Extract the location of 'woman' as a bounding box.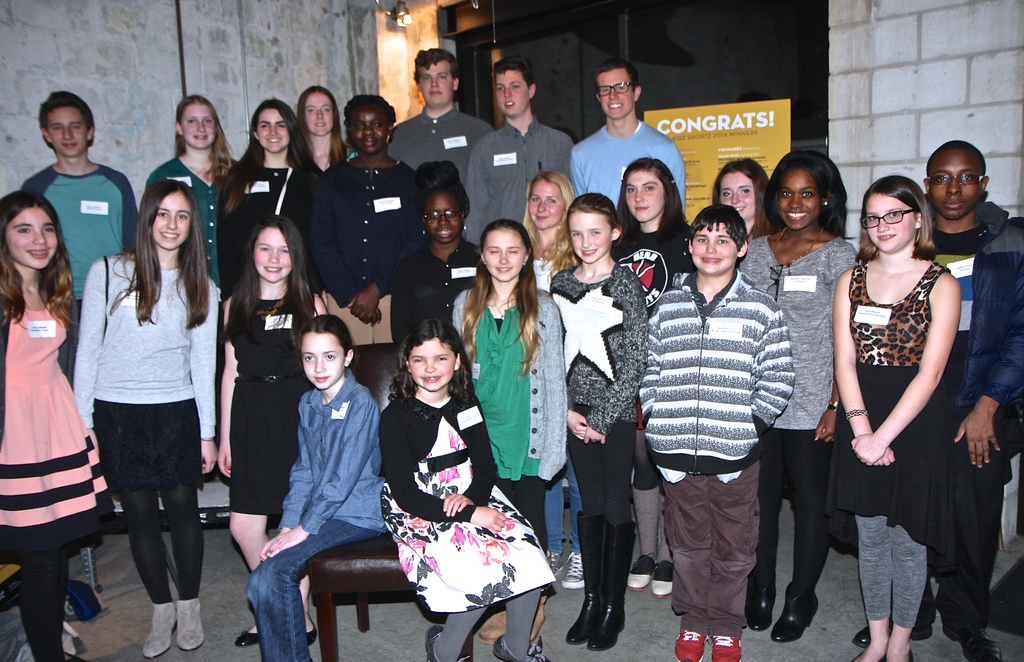
226 89 331 316.
